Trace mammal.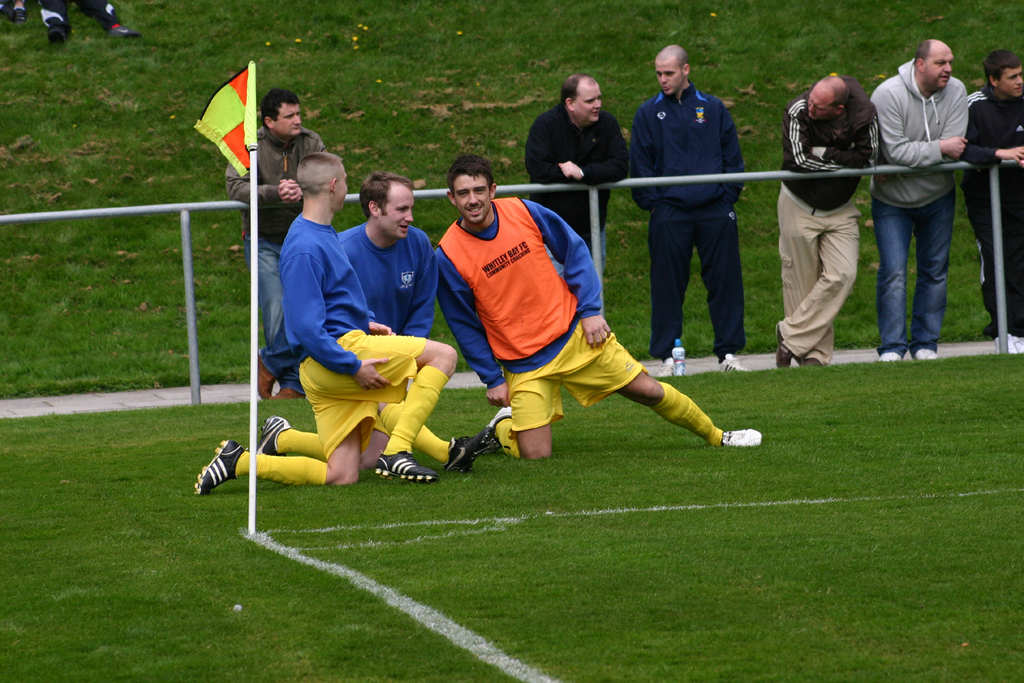
Traced to select_region(433, 150, 766, 453).
